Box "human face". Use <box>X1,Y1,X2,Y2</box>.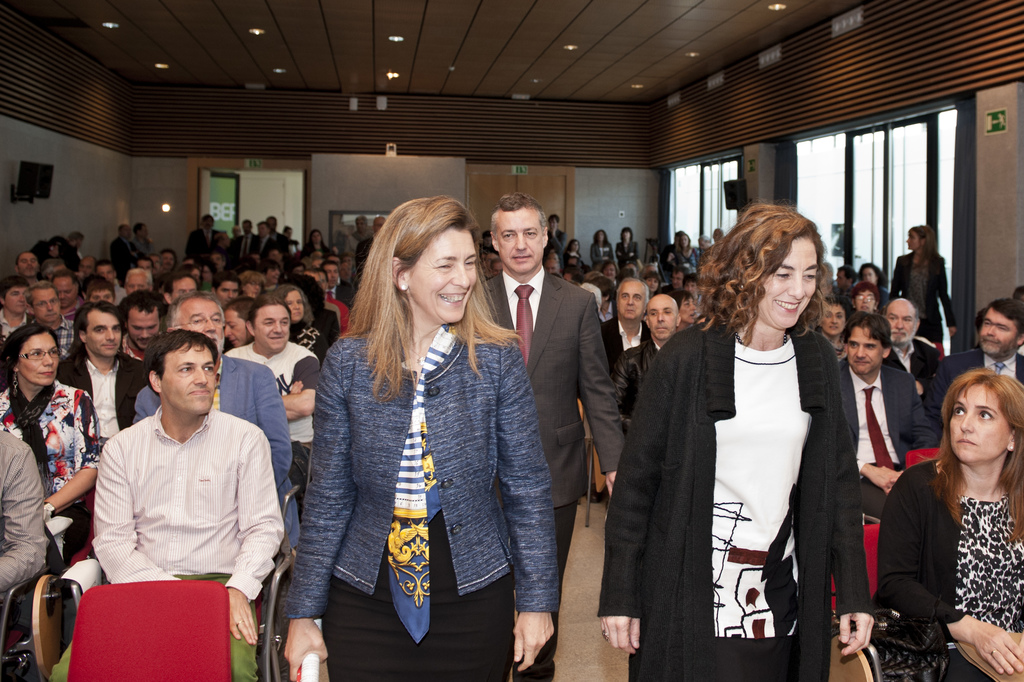
<box>567,257,579,265</box>.
